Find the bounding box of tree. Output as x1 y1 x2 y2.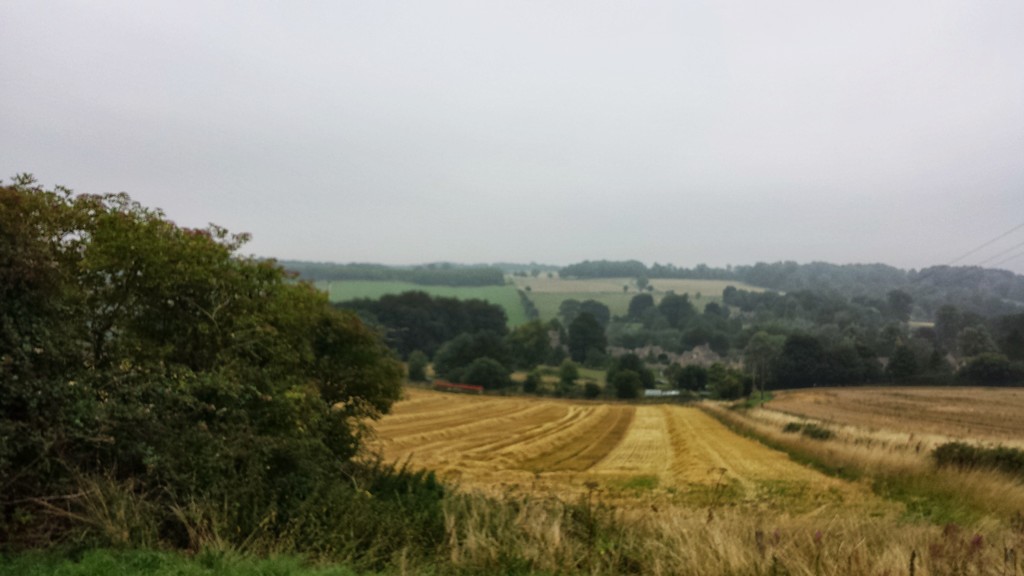
1 173 396 495.
